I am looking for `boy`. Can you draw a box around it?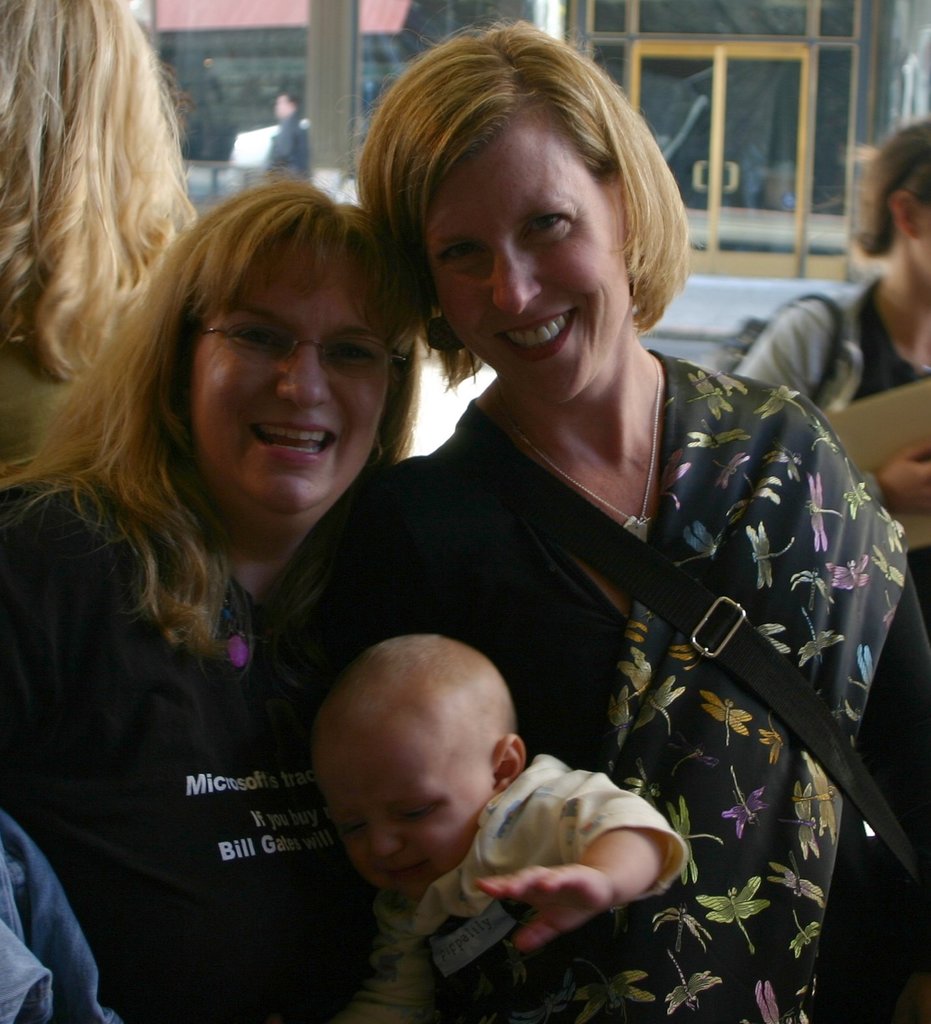
Sure, the bounding box is (x1=283, y1=610, x2=729, y2=969).
